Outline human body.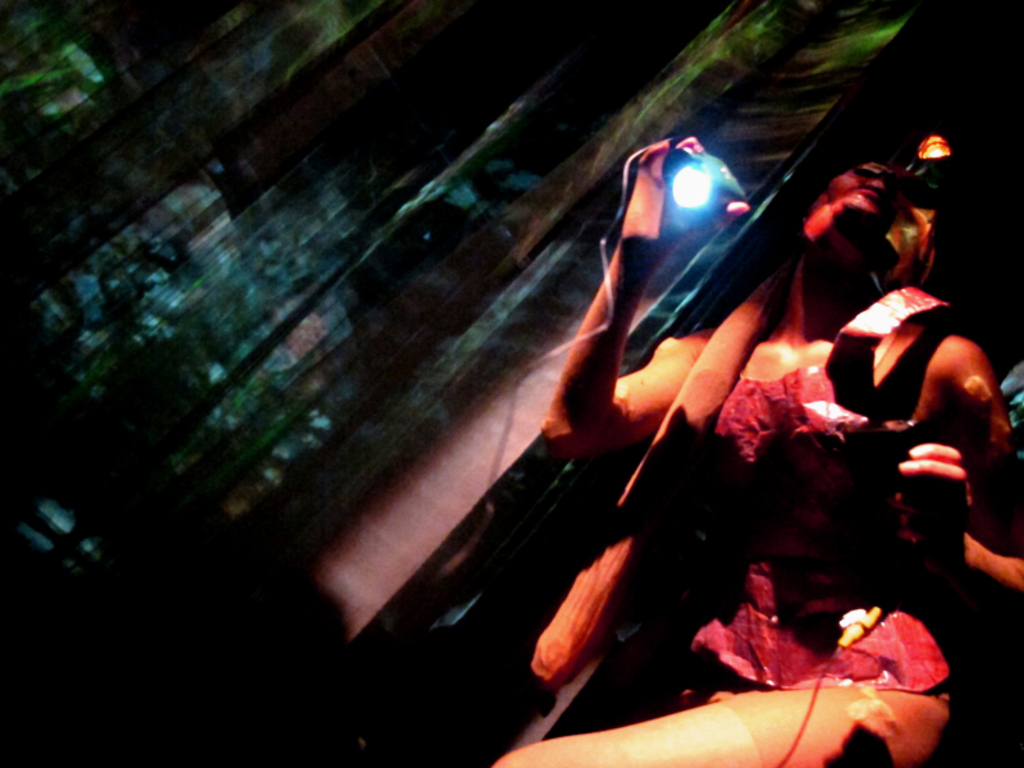
Outline: <bbox>492, 131, 1018, 767</bbox>.
